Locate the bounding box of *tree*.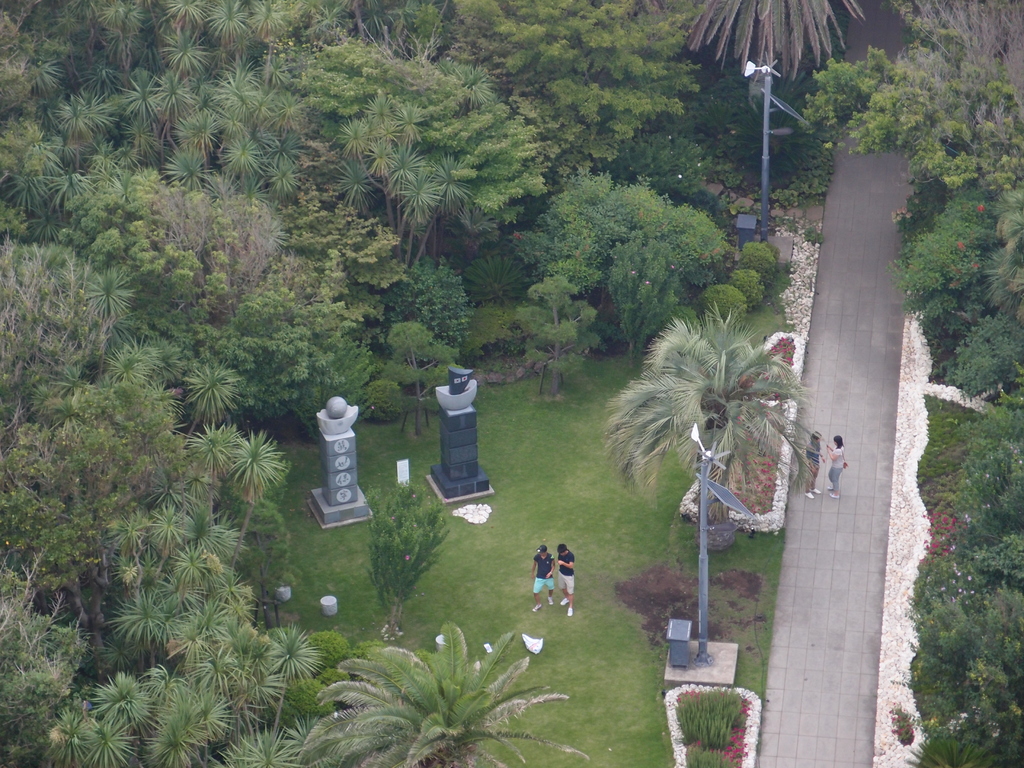
Bounding box: 459,161,732,383.
